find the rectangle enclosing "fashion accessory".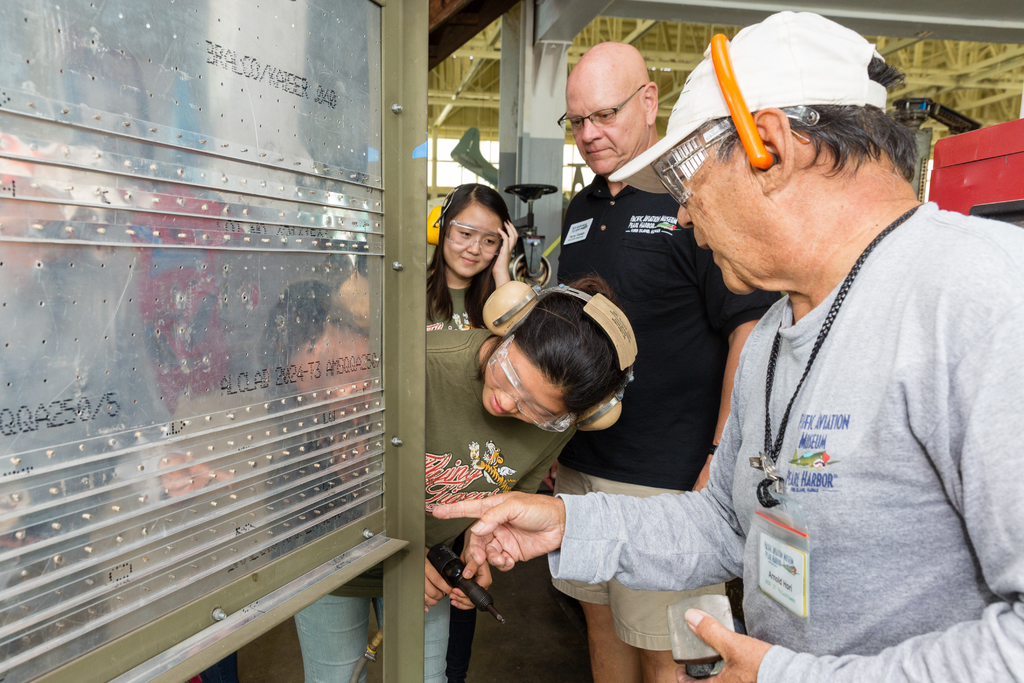
<bbox>608, 8, 889, 197</bbox>.
